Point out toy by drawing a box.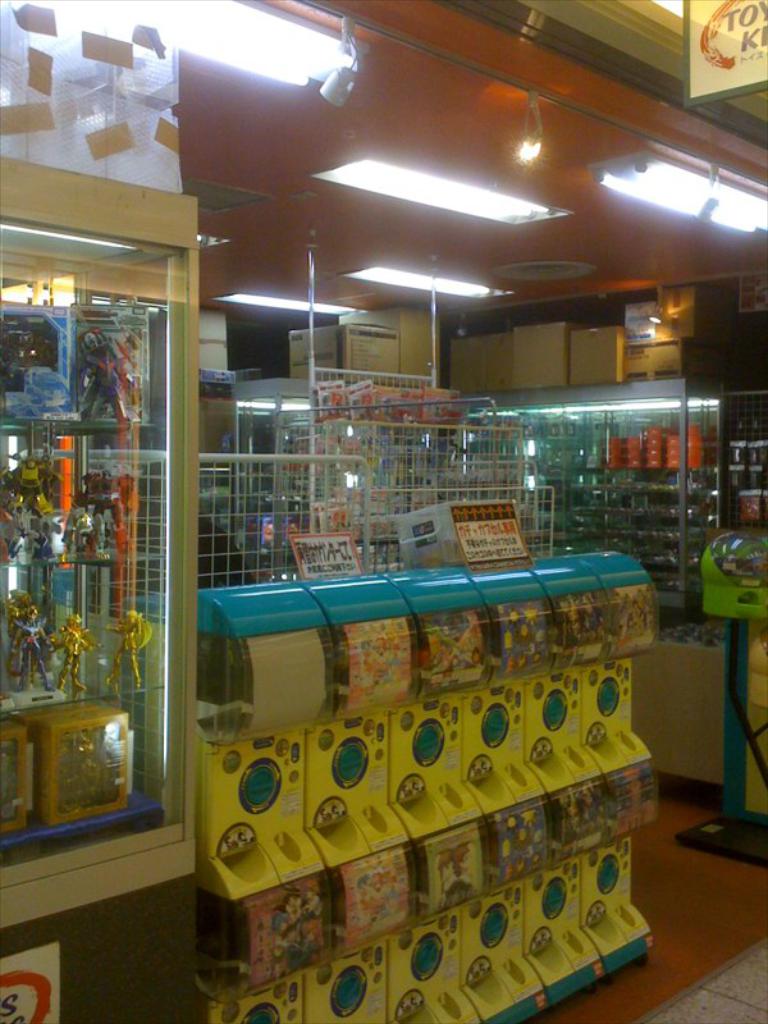
region(55, 733, 113, 797).
